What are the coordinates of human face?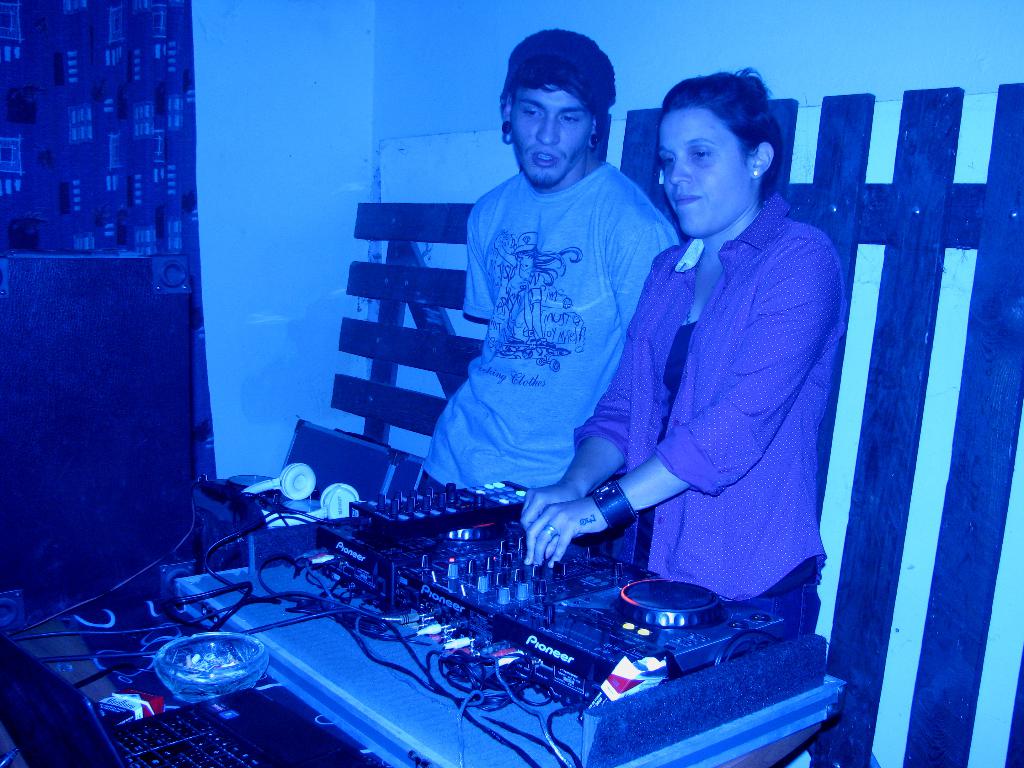
<bbox>655, 104, 753, 237</bbox>.
